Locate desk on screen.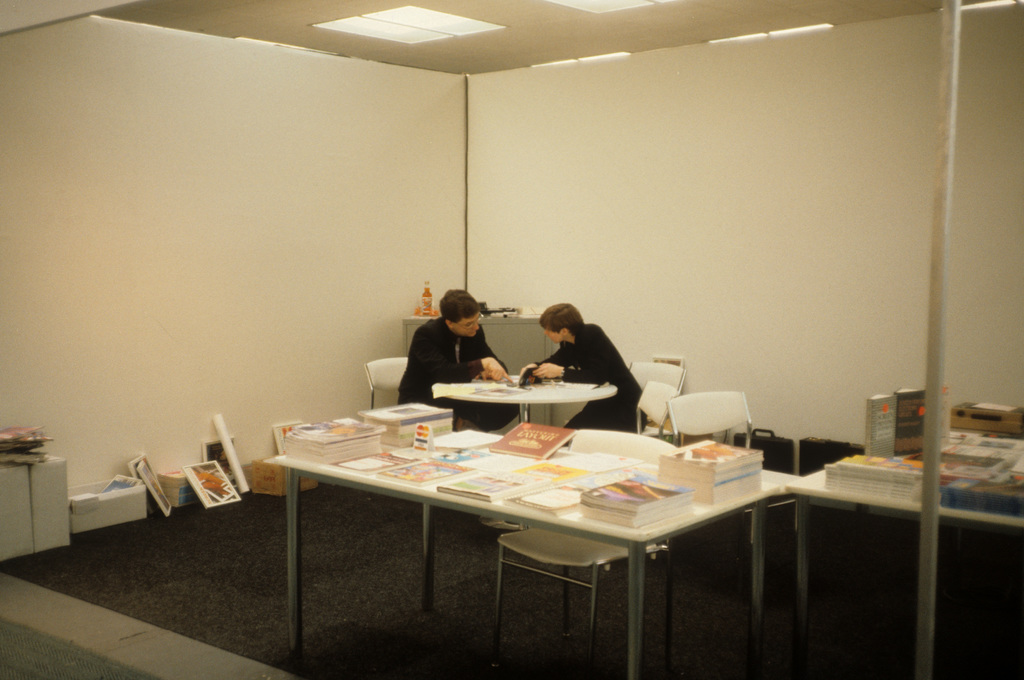
On screen at bbox(230, 398, 981, 664).
